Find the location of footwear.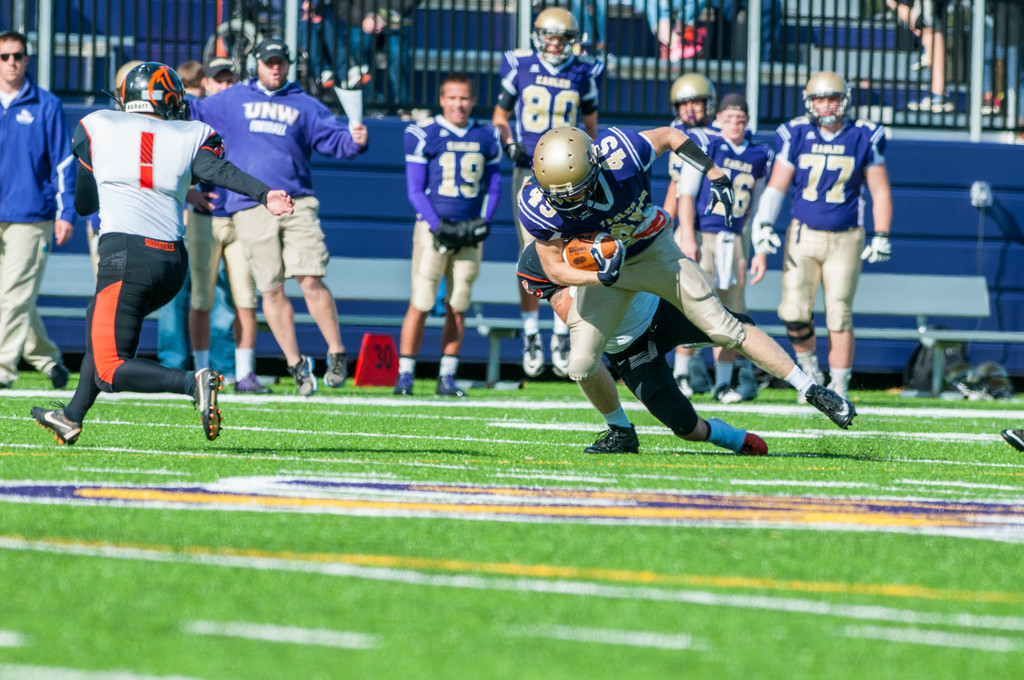
Location: {"x1": 28, "y1": 397, "x2": 90, "y2": 449}.
